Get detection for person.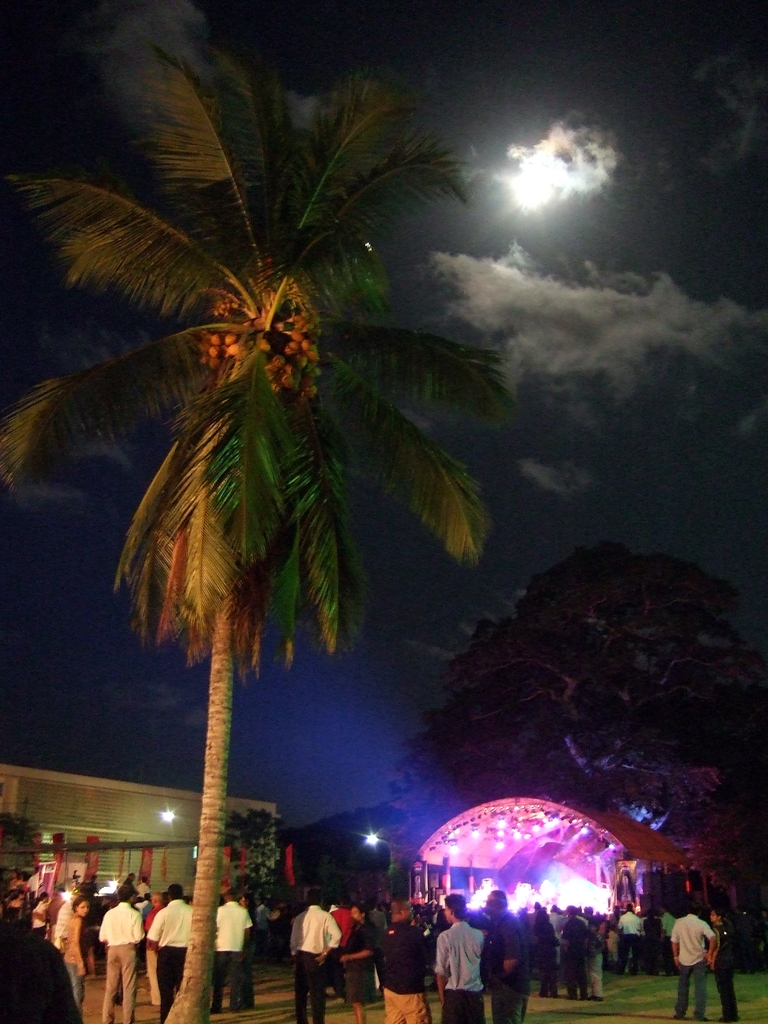
Detection: (left=668, top=899, right=719, bottom=1023).
